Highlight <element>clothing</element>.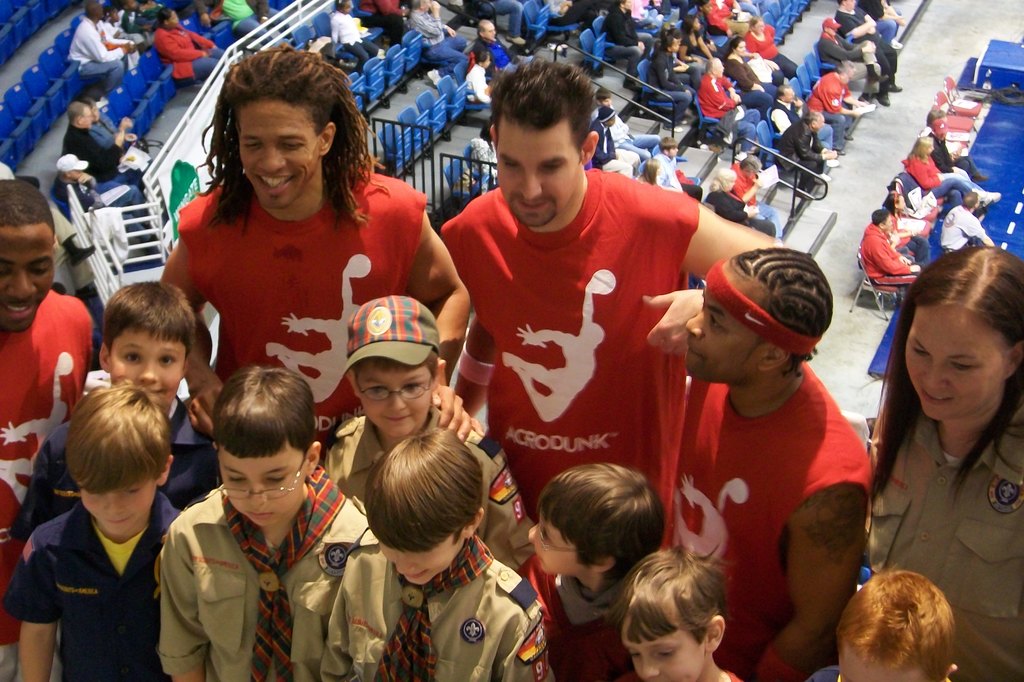
Highlighted region: Rect(809, 69, 856, 143).
